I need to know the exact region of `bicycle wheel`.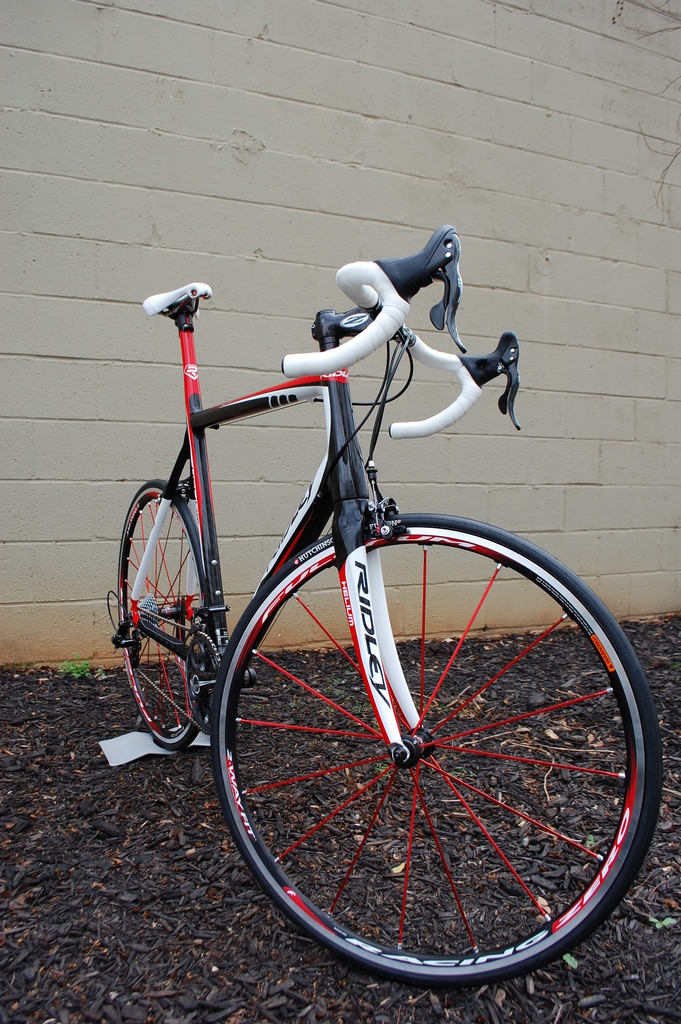
Region: pyautogui.locateOnScreen(113, 473, 213, 749).
